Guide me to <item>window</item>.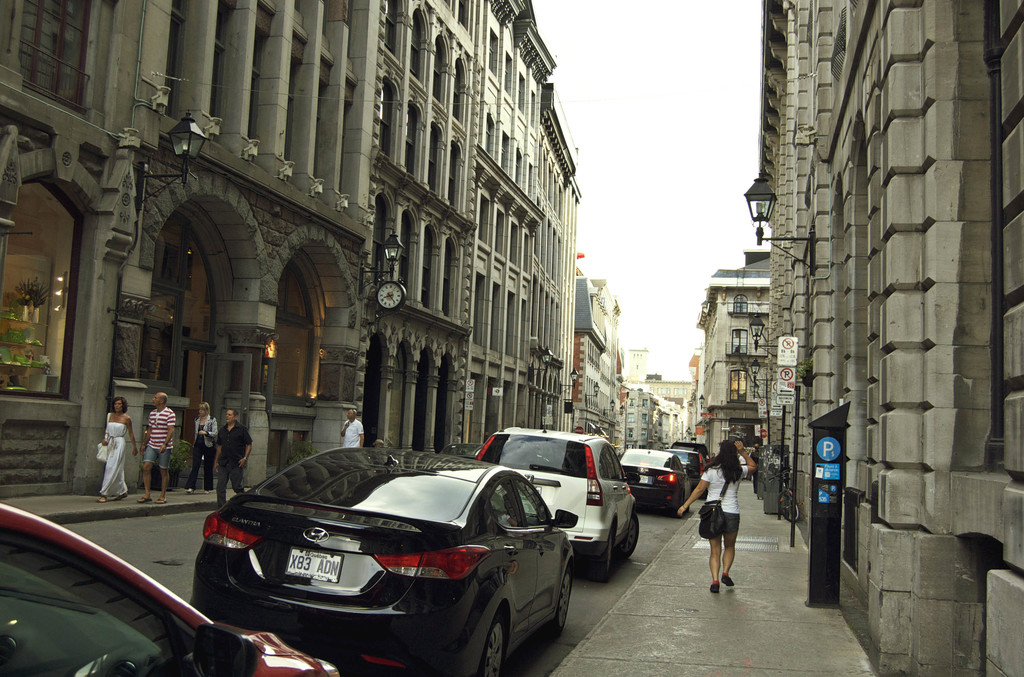
Guidance: (17,0,96,116).
